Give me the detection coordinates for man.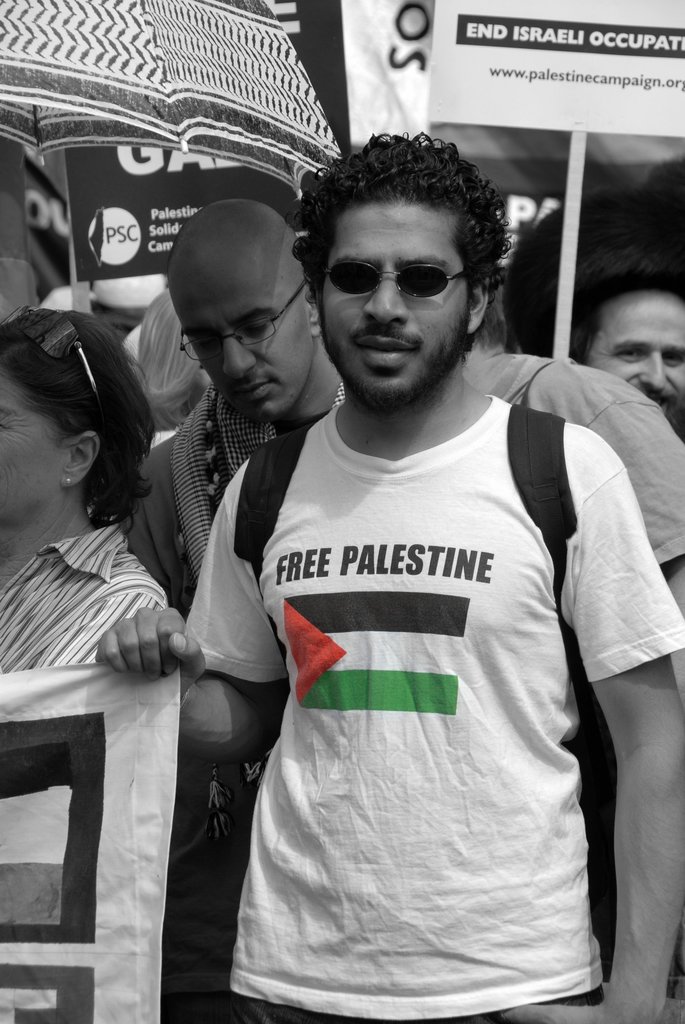
select_region(161, 134, 649, 1012).
